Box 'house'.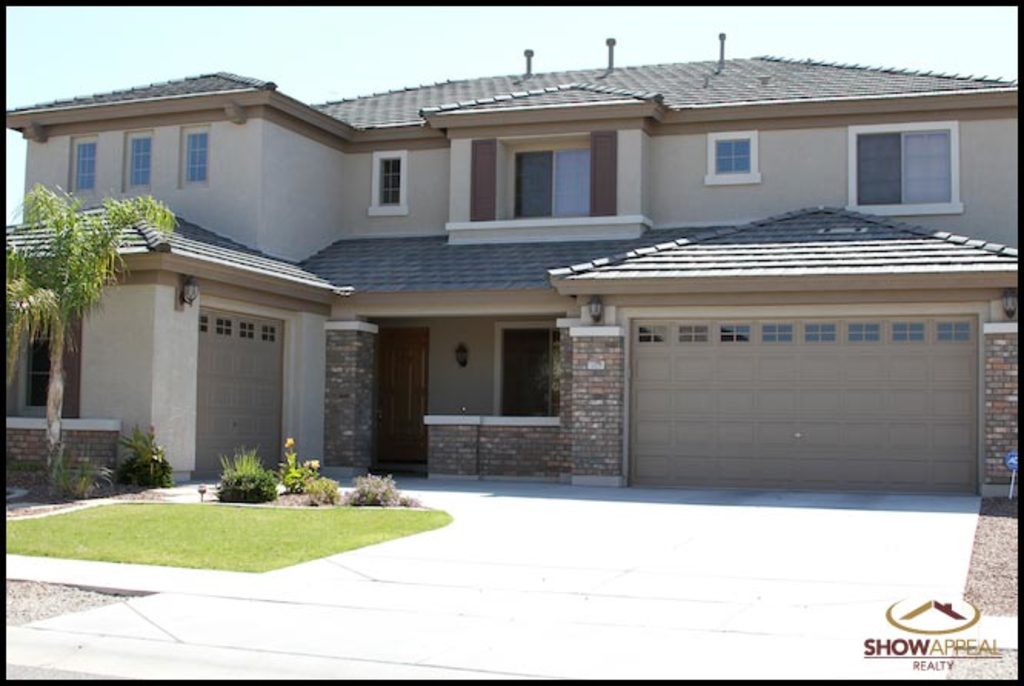
bbox=(14, 38, 392, 475).
